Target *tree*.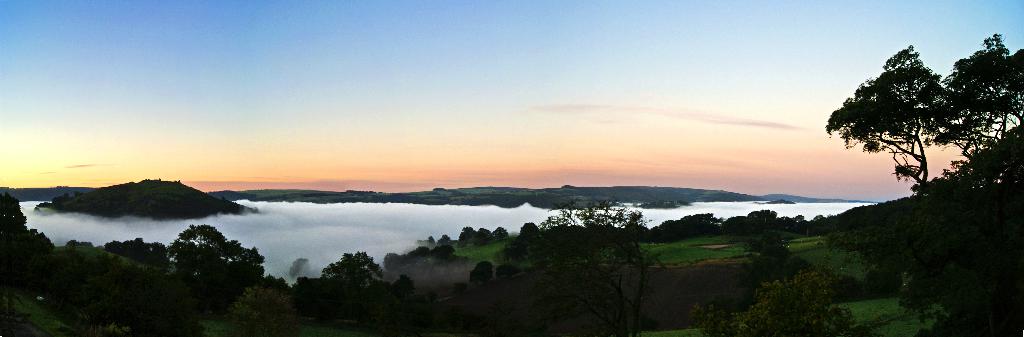
Target region: [x1=700, y1=268, x2=853, y2=336].
